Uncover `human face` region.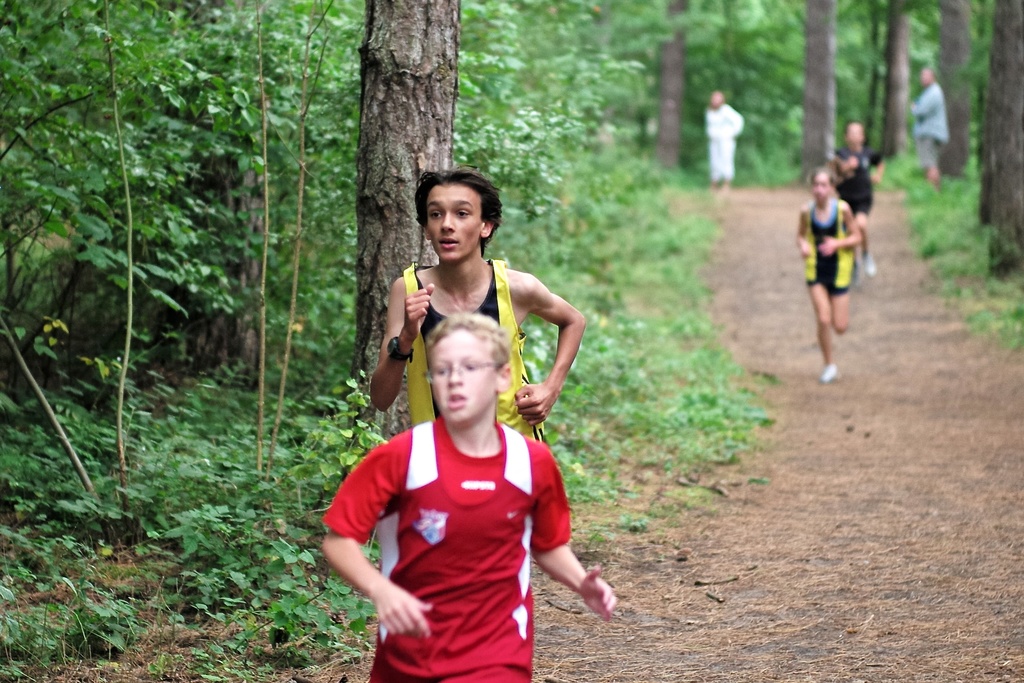
Uncovered: bbox=[425, 325, 499, 429].
